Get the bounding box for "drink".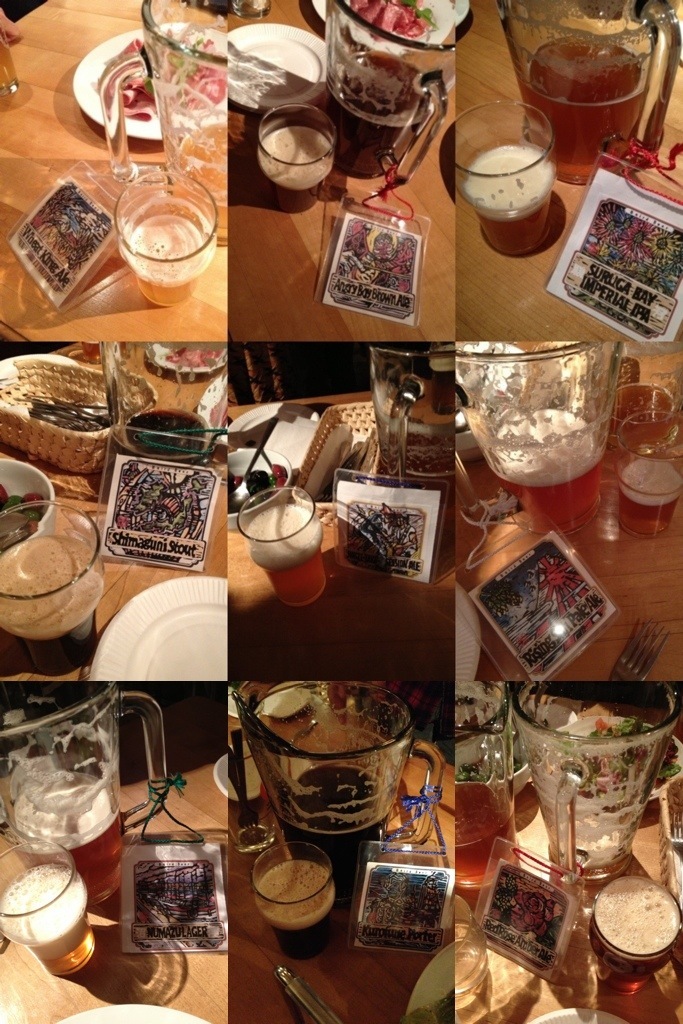
<region>125, 217, 207, 304</region>.
